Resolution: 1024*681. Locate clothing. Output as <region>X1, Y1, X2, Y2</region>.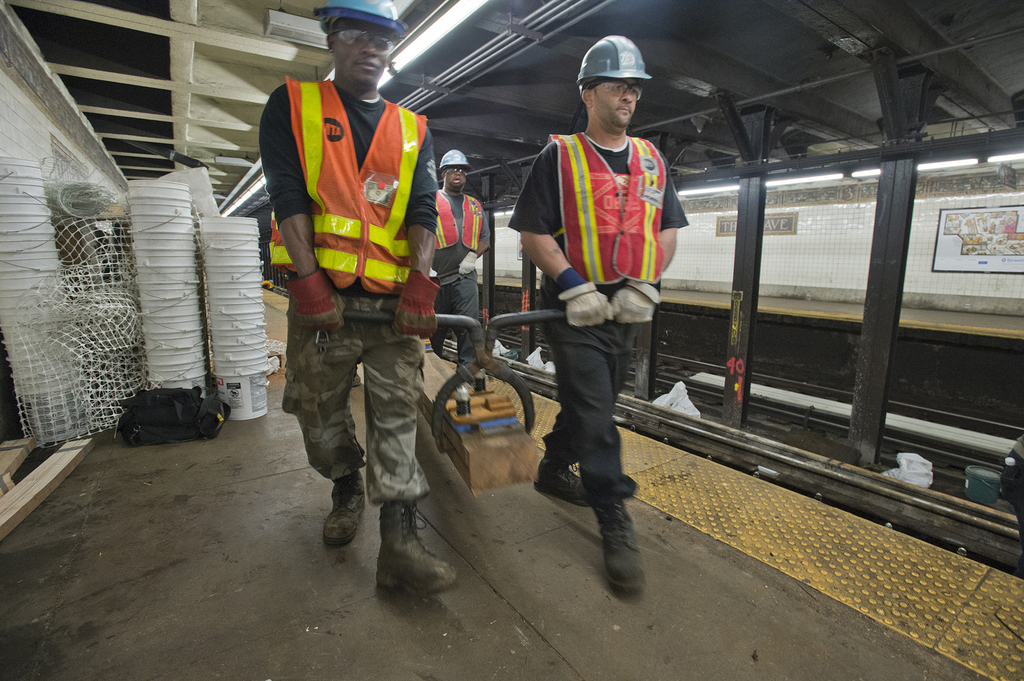
<region>260, 77, 428, 492</region>.
